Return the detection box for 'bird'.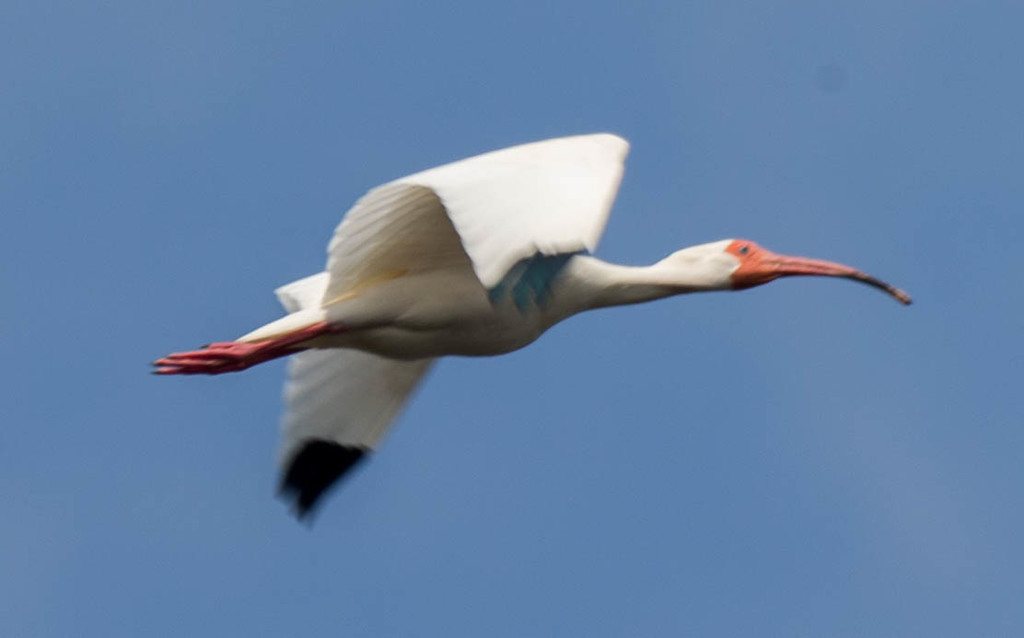
locate(162, 165, 873, 497).
